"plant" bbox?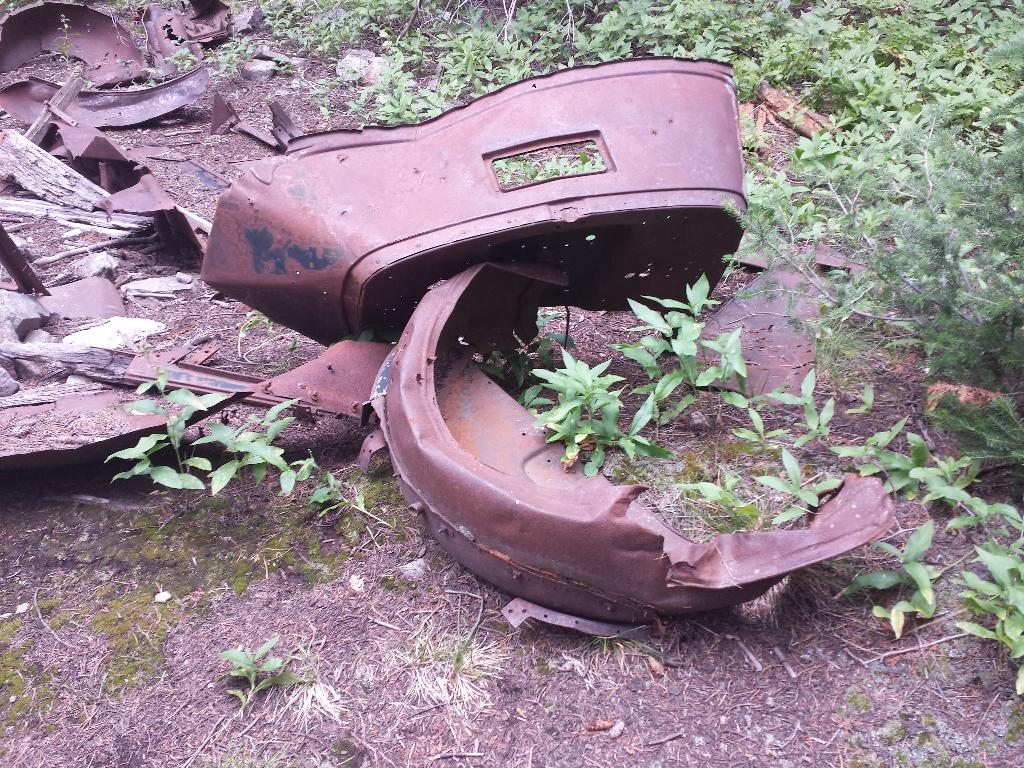
bbox=[923, 383, 1023, 461]
